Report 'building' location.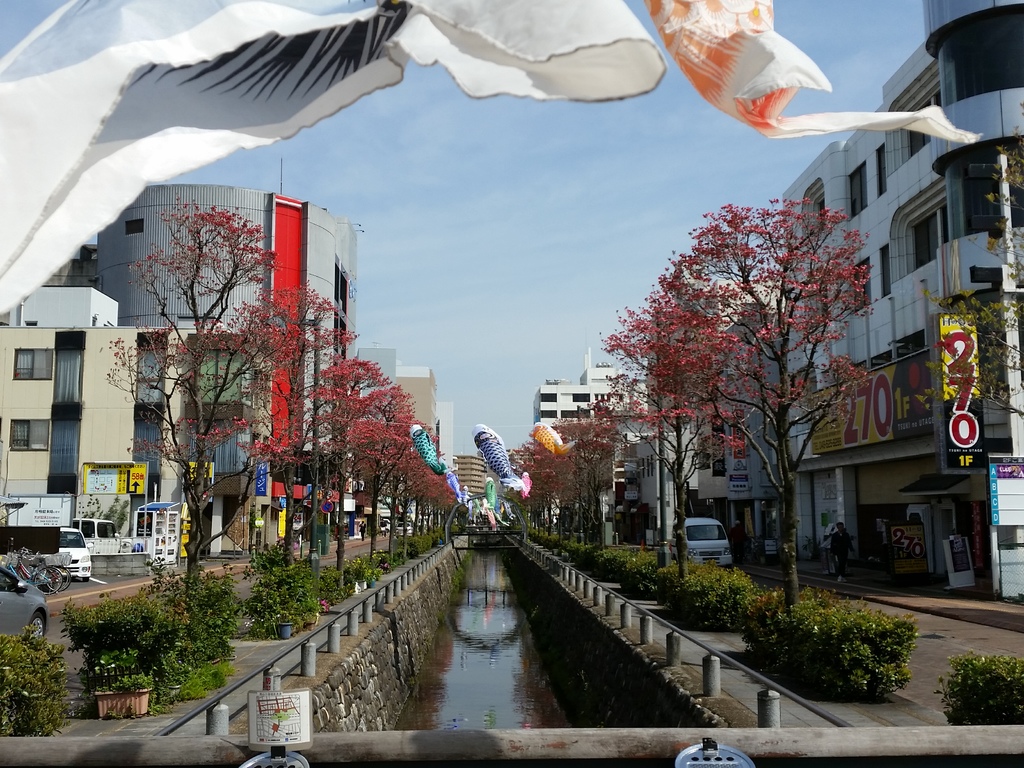
Report: select_region(0, 284, 132, 556).
